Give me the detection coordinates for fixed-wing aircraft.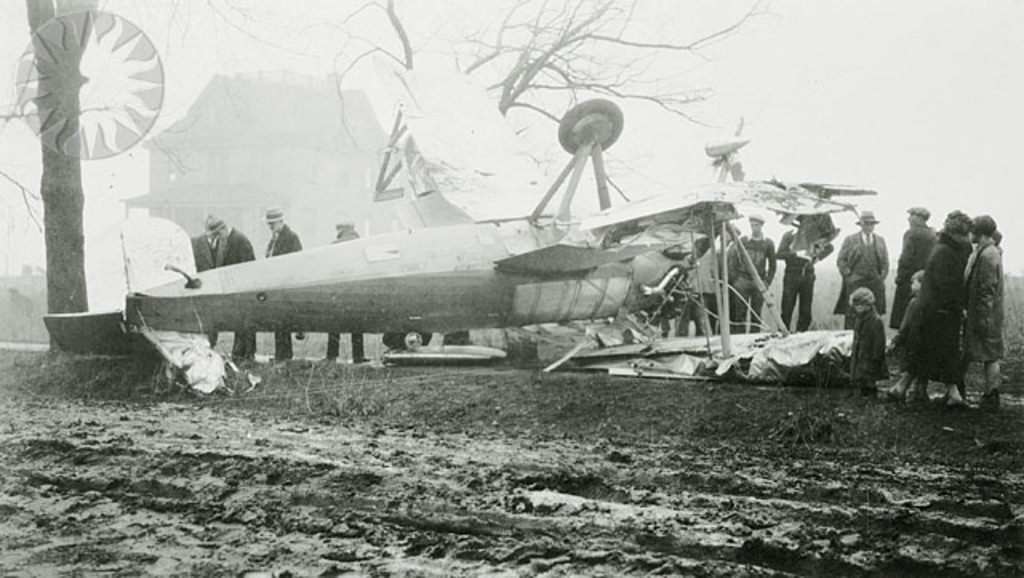
box=[101, 98, 877, 391].
